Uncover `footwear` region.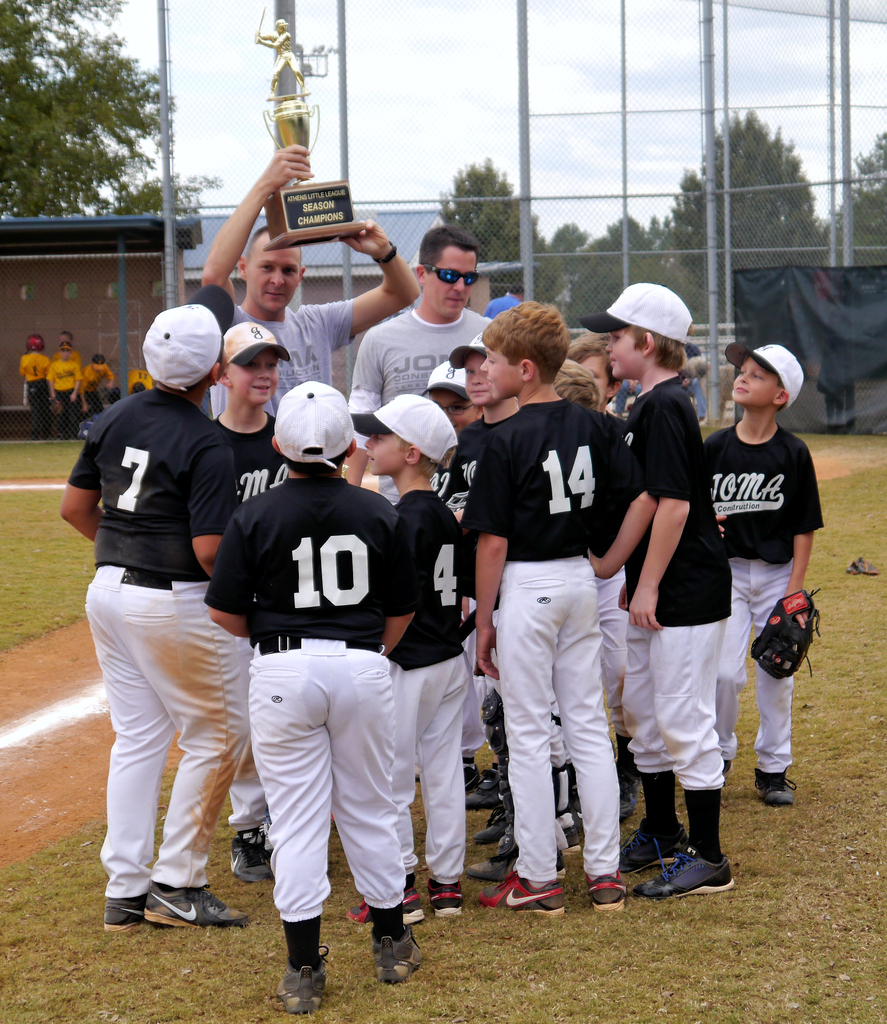
Uncovered: x1=754 y1=764 x2=803 y2=807.
